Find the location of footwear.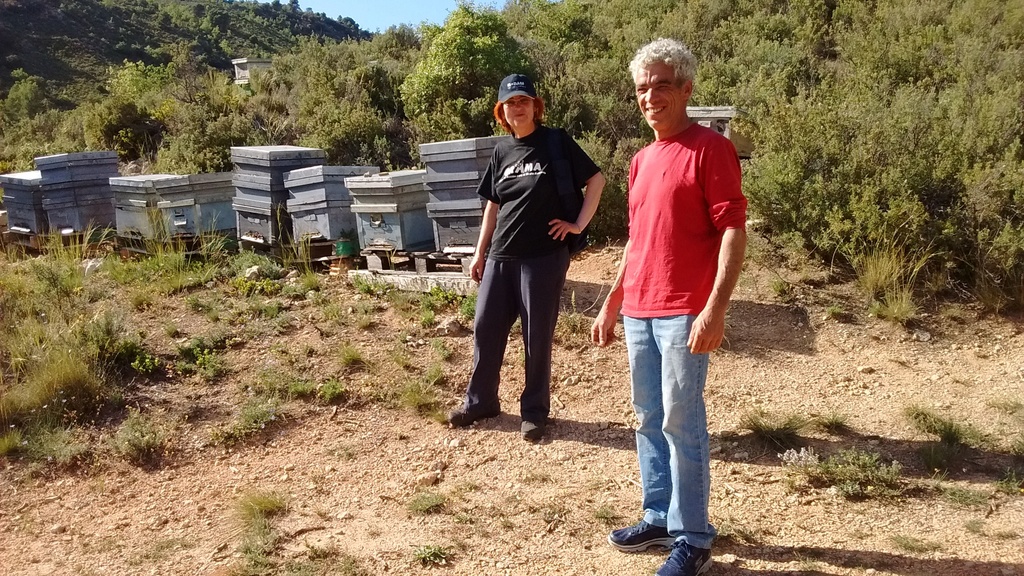
Location: [x1=655, y1=531, x2=716, y2=575].
